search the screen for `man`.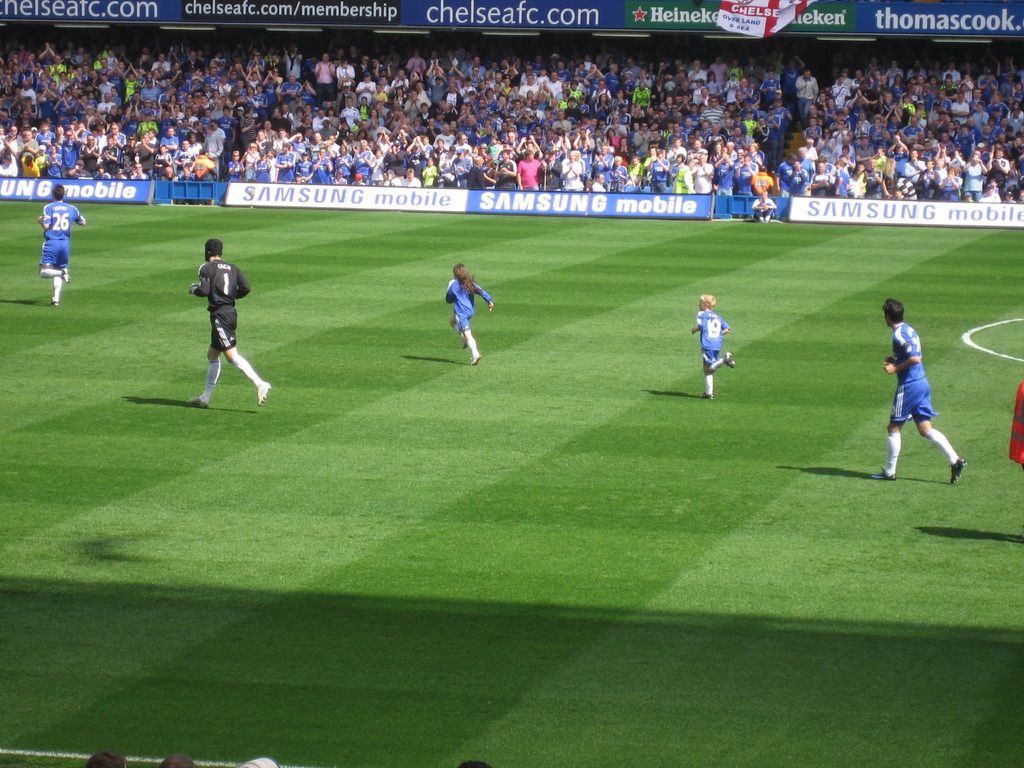
Found at [x1=879, y1=303, x2=976, y2=492].
